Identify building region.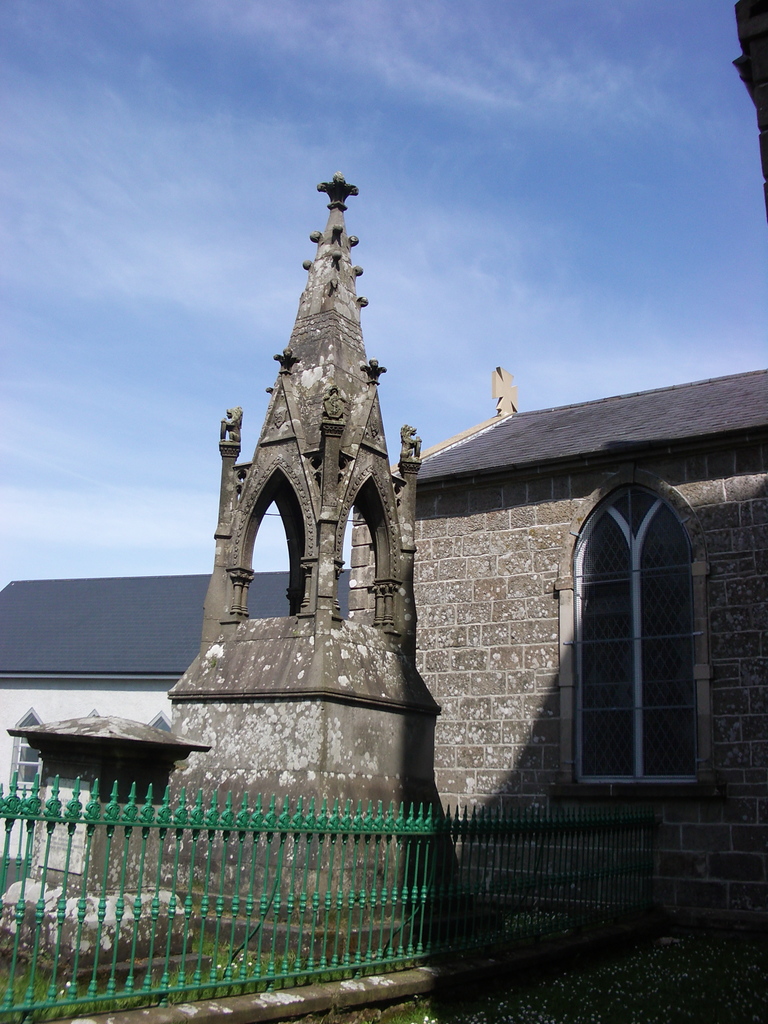
Region: pyautogui.locateOnScreen(0, 563, 367, 874).
